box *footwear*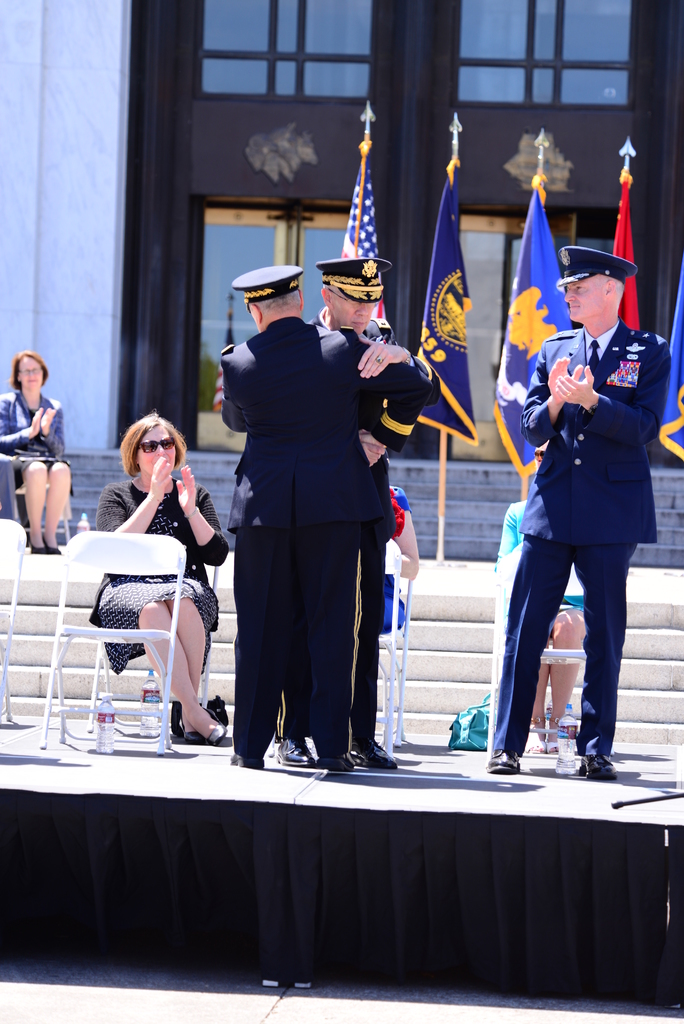
crop(227, 750, 266, 767)
